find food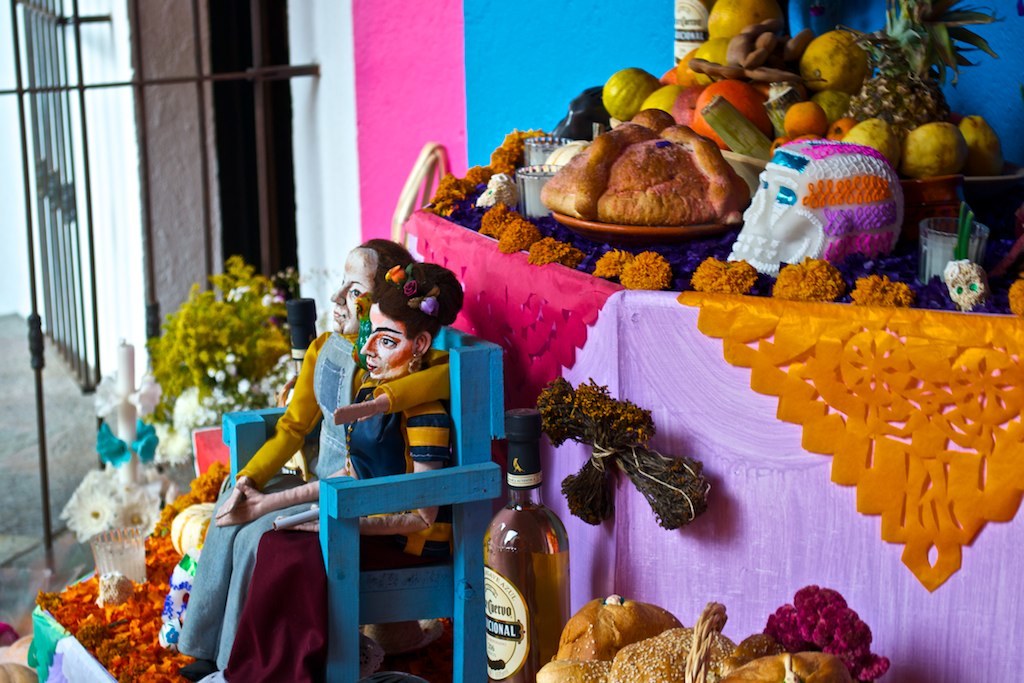
pyautogui.locateOnScreen(624, 99, 688, 158)
